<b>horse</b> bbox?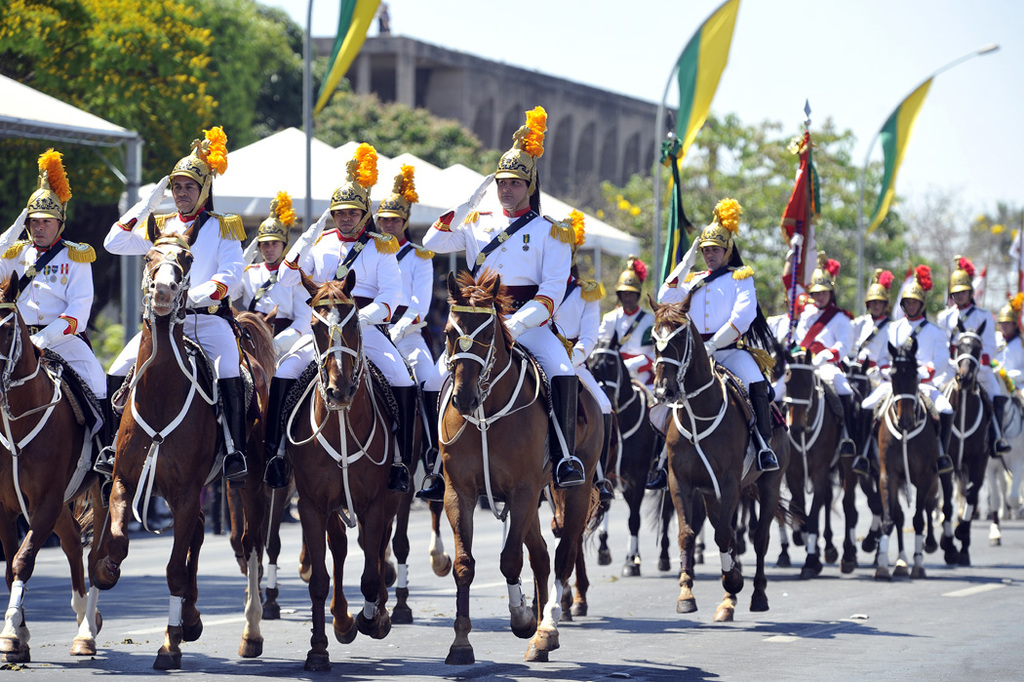
833,359,881,577
